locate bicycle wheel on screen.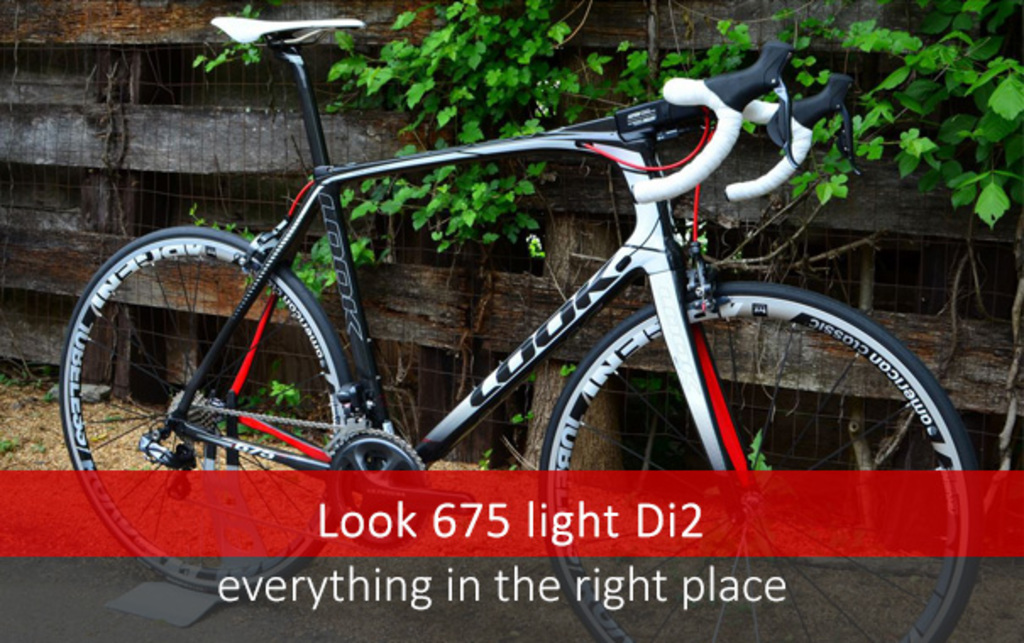
On screen at (left=54, top=222, right=350, bottom=597).
